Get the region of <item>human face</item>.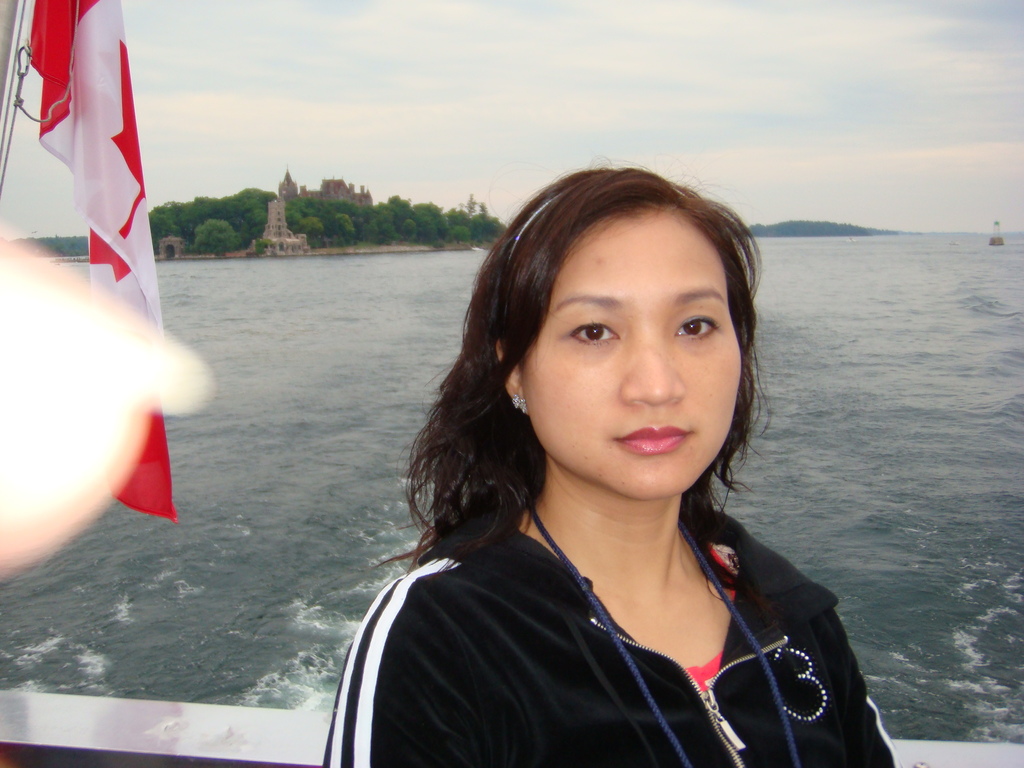
left=521, top=216, right=743, bottom=500.
